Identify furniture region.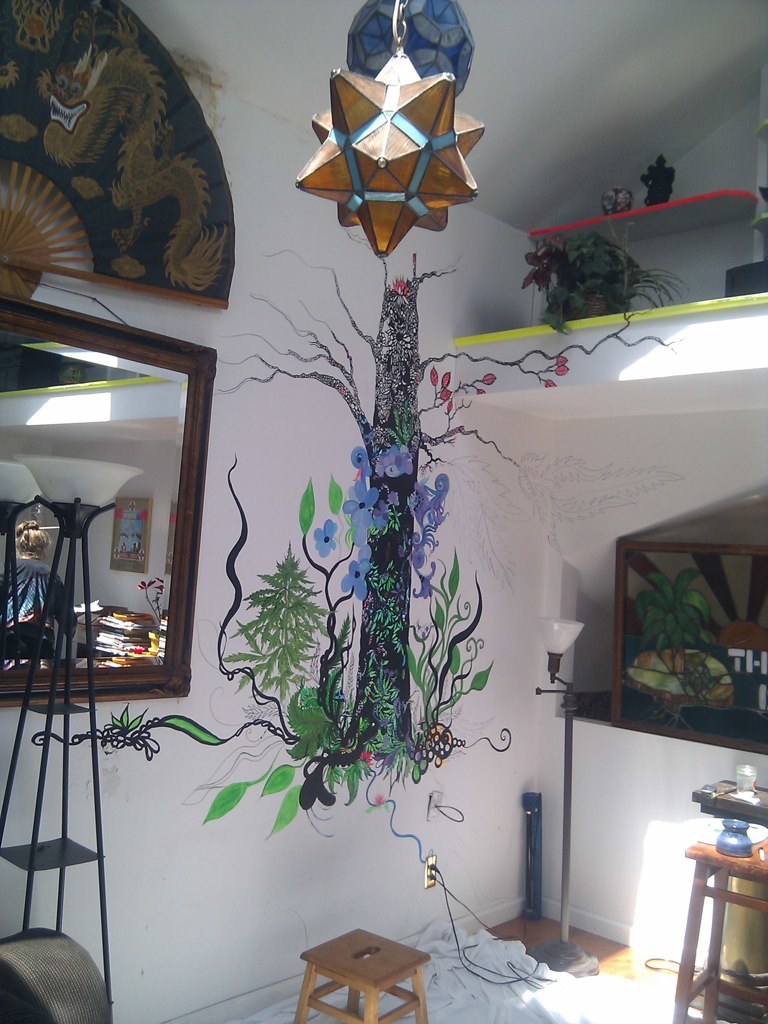
Region: [293,930,431,1023].
